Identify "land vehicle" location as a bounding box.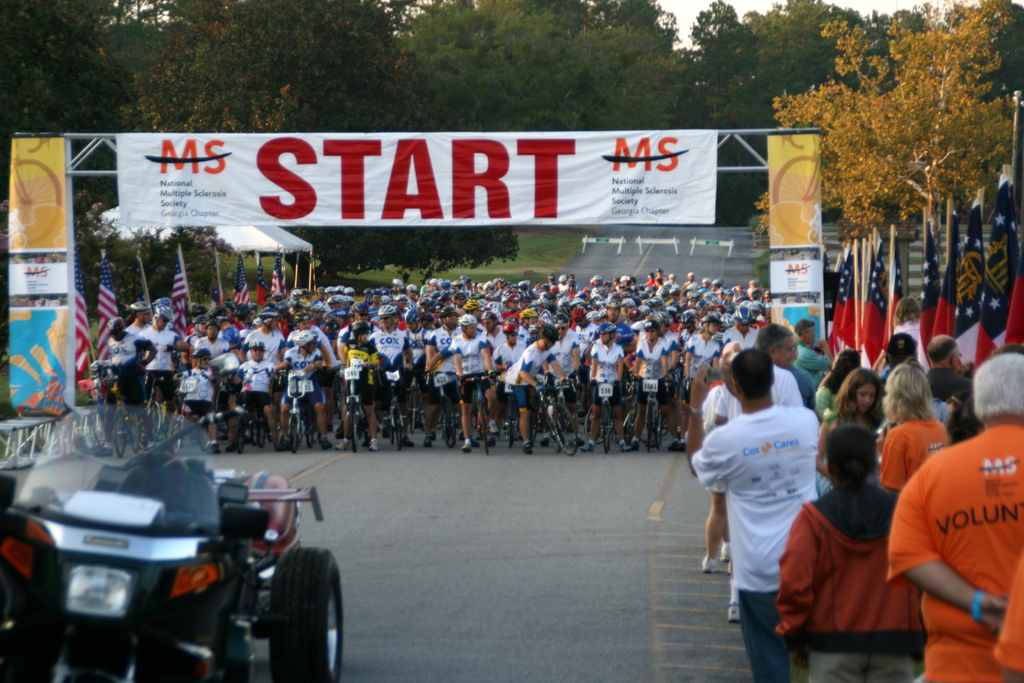
bbox=[0, 417, 364, 680].
